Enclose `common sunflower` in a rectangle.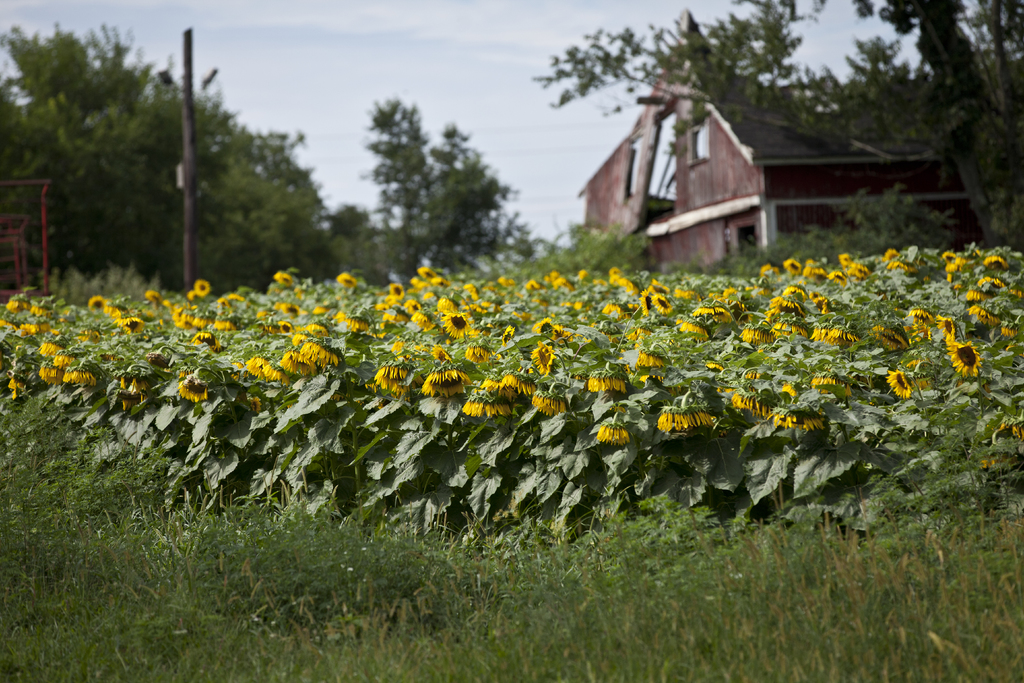
bbox=(494, 368, 538, 390).
